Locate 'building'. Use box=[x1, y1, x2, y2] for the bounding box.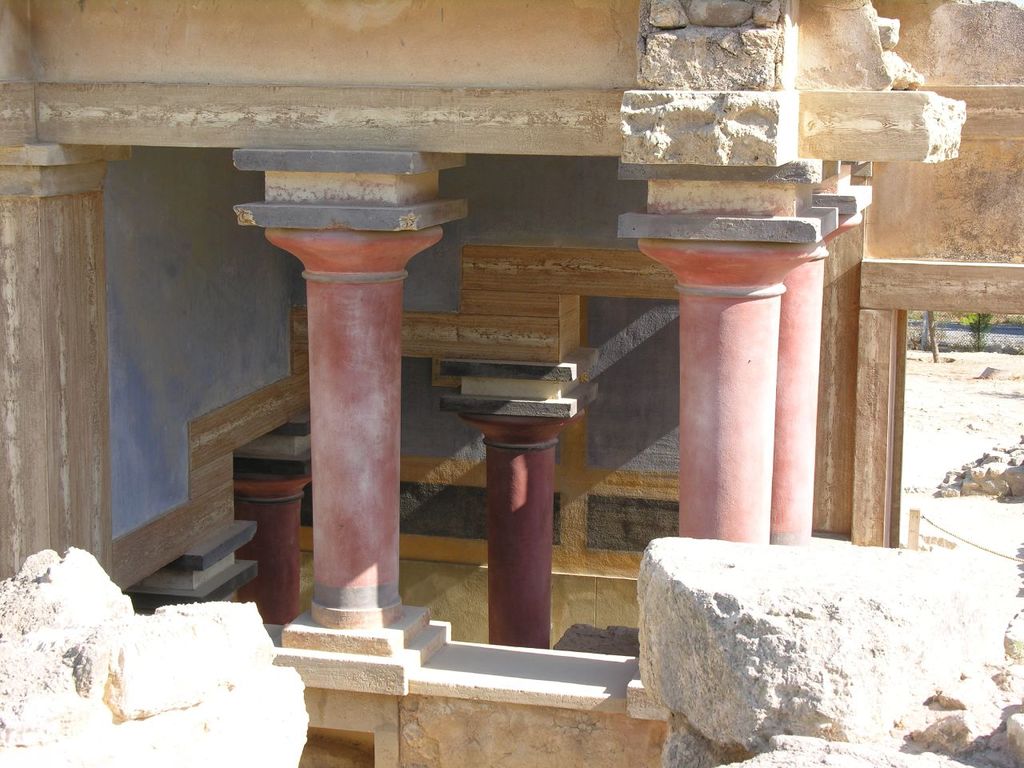
box=[0, 0, 1023, 767].
